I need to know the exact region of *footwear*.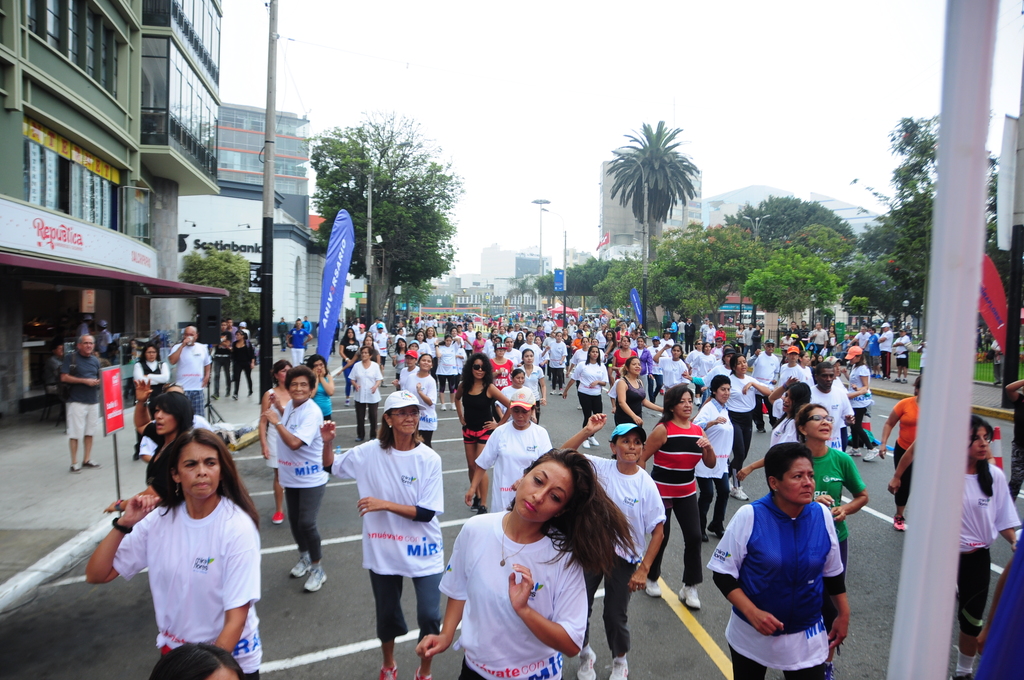
Region: pyautogui.locateOnScreen(679, 581, 701, 613).
